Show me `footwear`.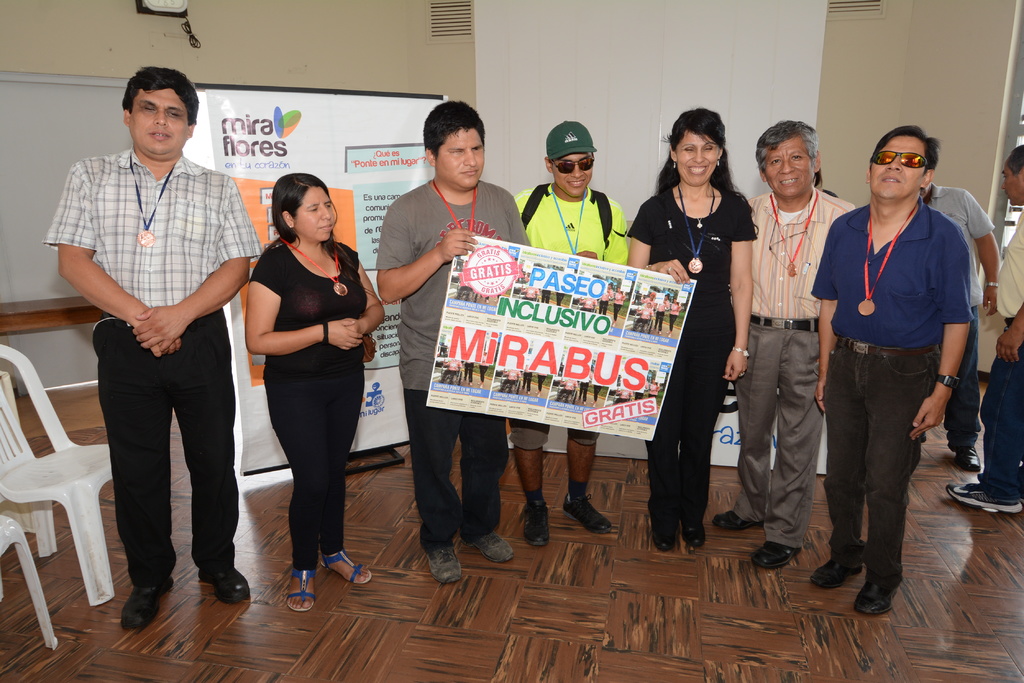
`footwear` is here: bbox=[470, 525, 517, 564].
